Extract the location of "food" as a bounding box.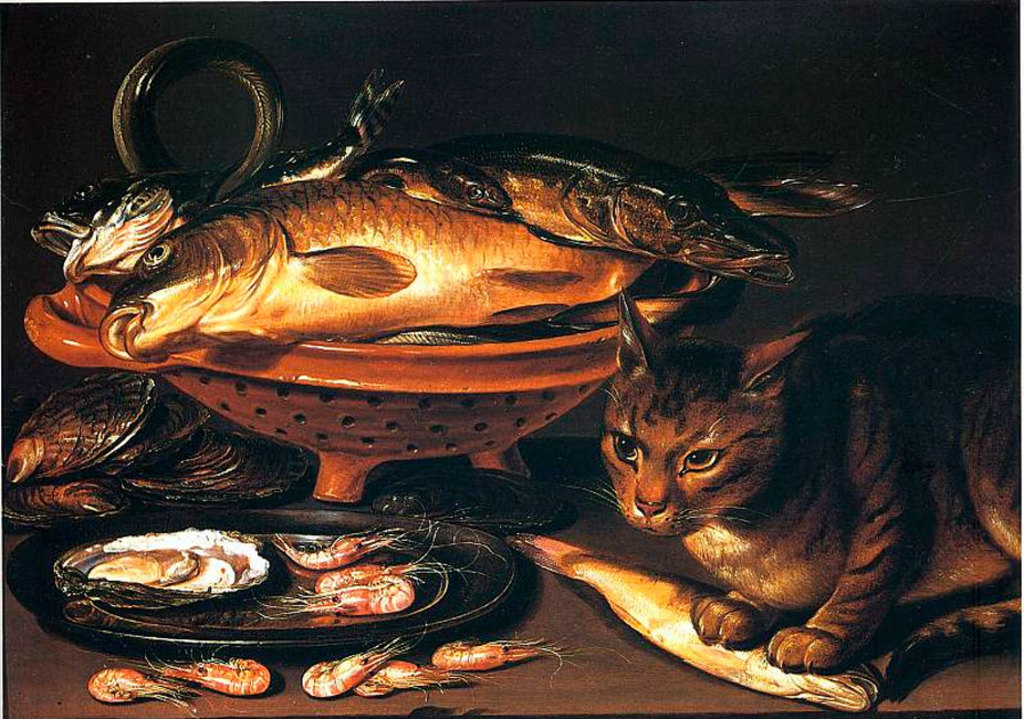
BBox(294, 622, 424, 702).
